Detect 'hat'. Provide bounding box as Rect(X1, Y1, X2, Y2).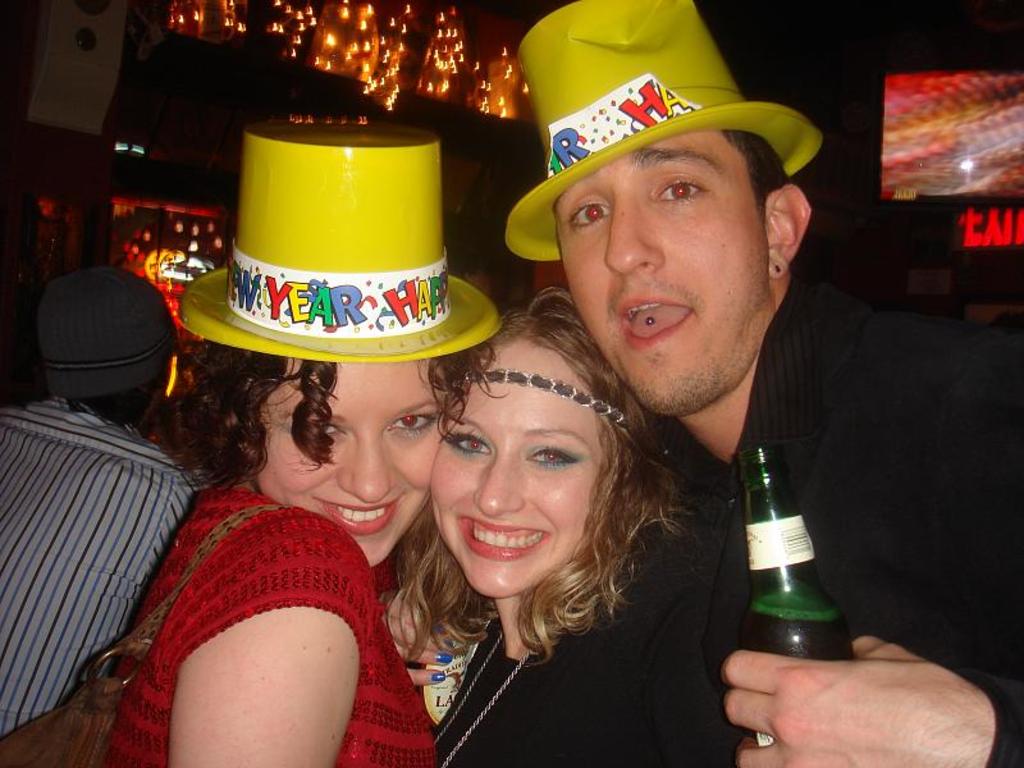
Rect(177, 119, 503, 365).
